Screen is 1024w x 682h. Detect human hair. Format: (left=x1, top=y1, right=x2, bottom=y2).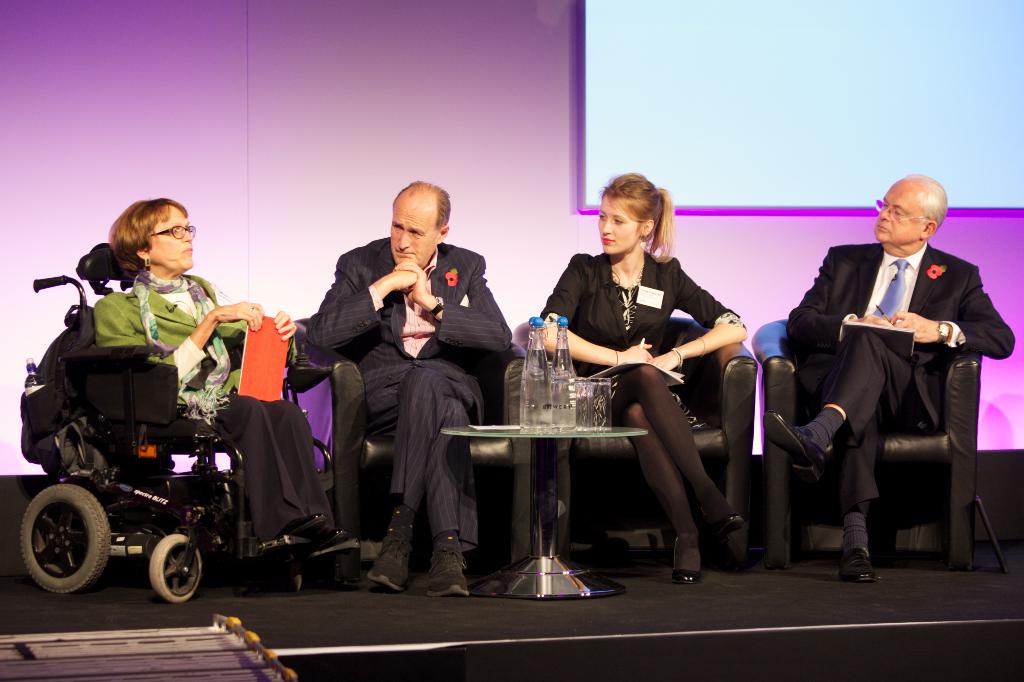
(left=108, top=199, right=188, bottom=278).
